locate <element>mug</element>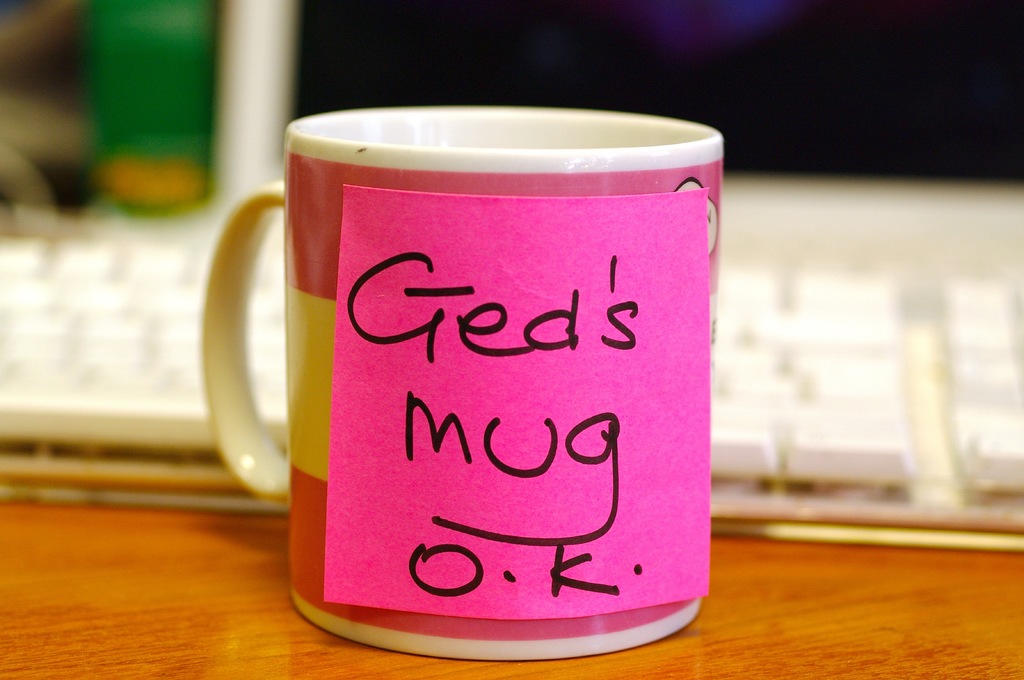
locate(205, 106, 726, 664)
